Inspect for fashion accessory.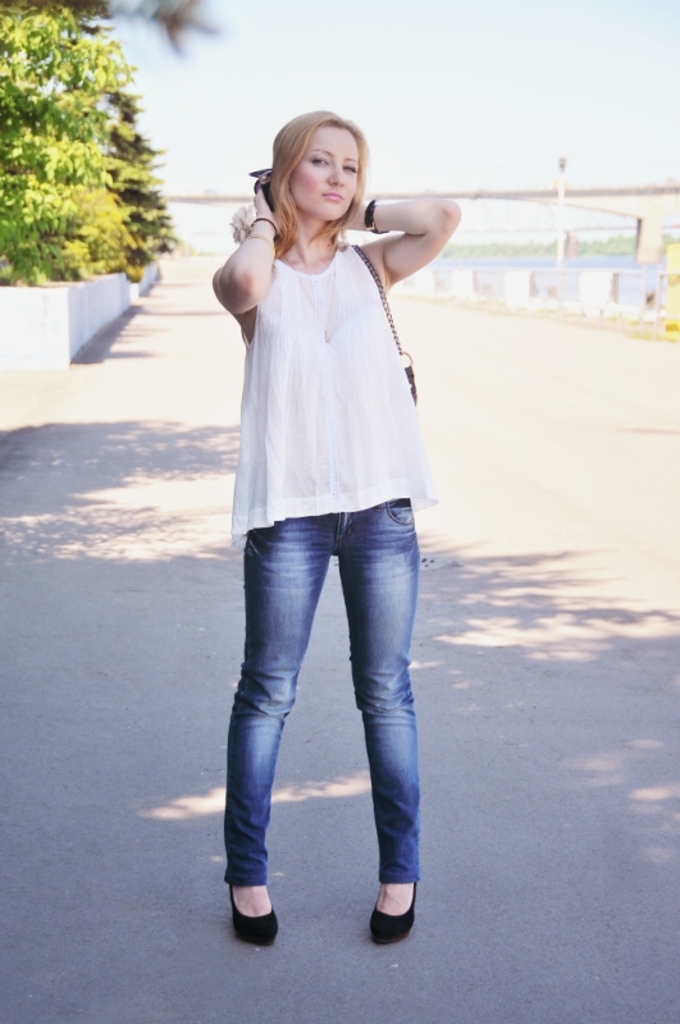
Inspection: 248:216:283:243.
